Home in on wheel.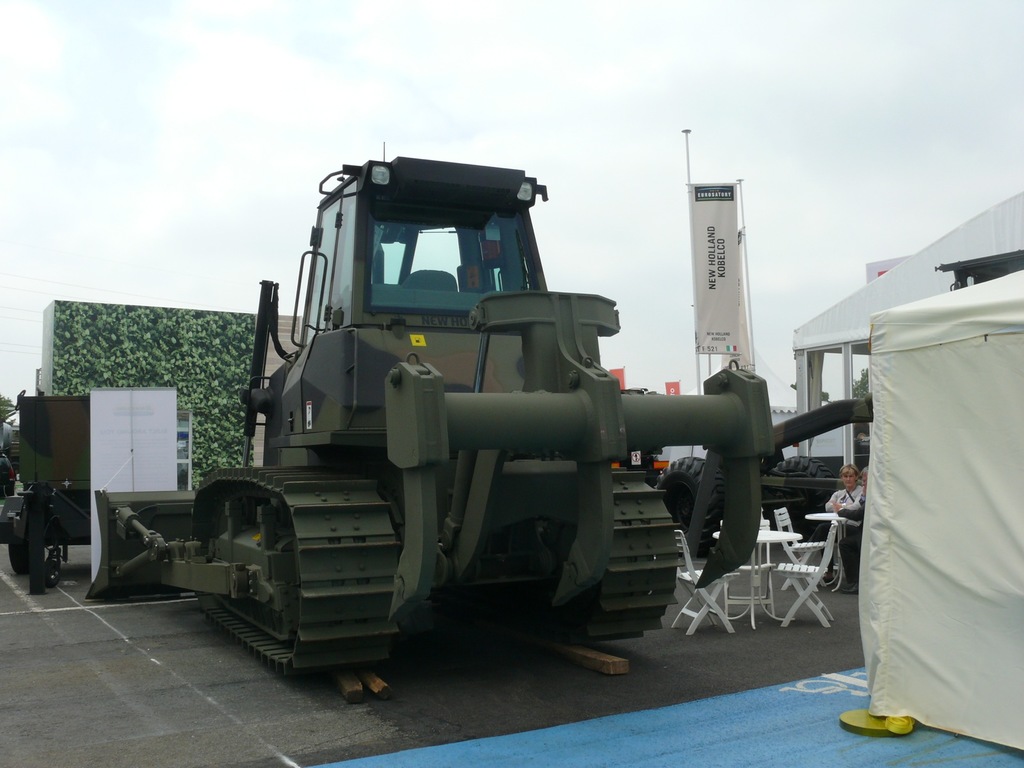
Homed in at box=[654, 454, 724, 558].
